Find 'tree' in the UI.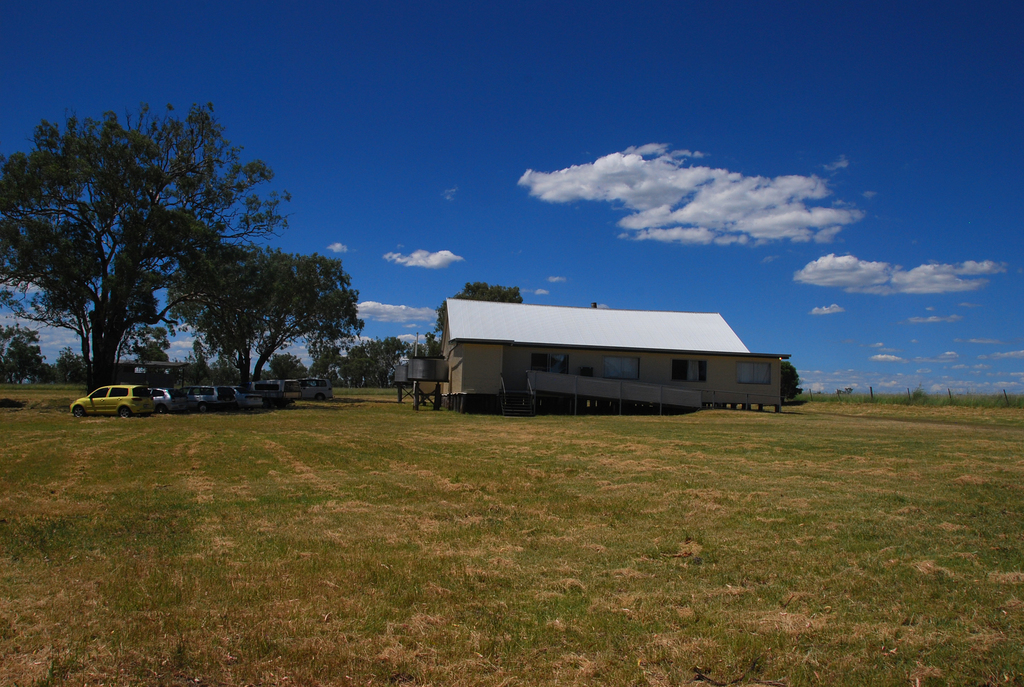
UI element at x1=0 y1=319 x2=52 y2=381.
